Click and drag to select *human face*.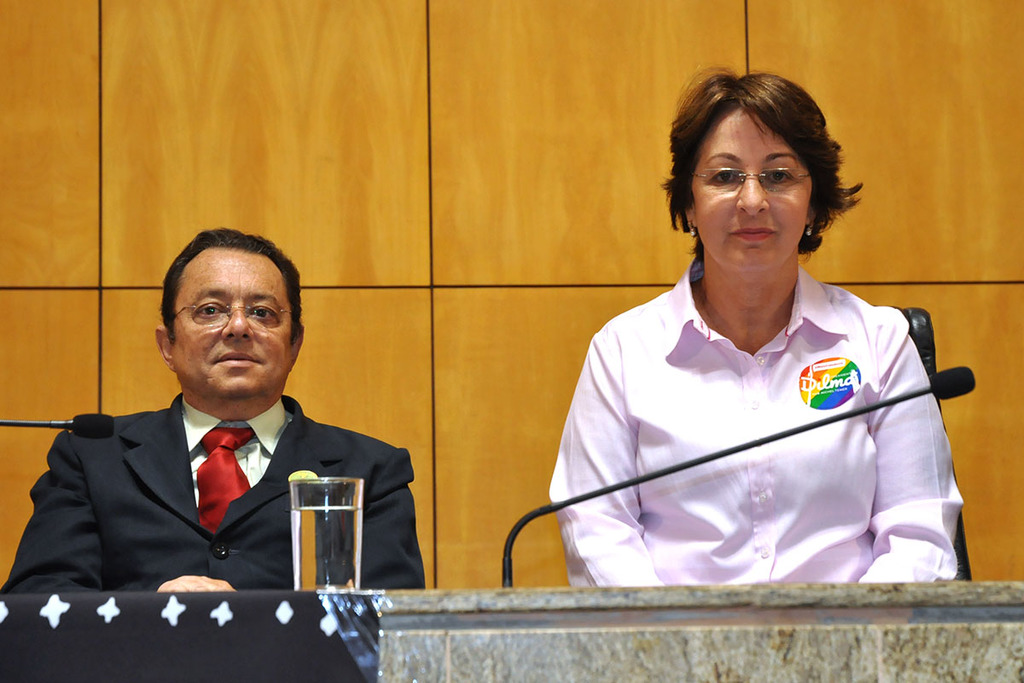
Selection: [left=693, top=99, right=813, bottom=272].
